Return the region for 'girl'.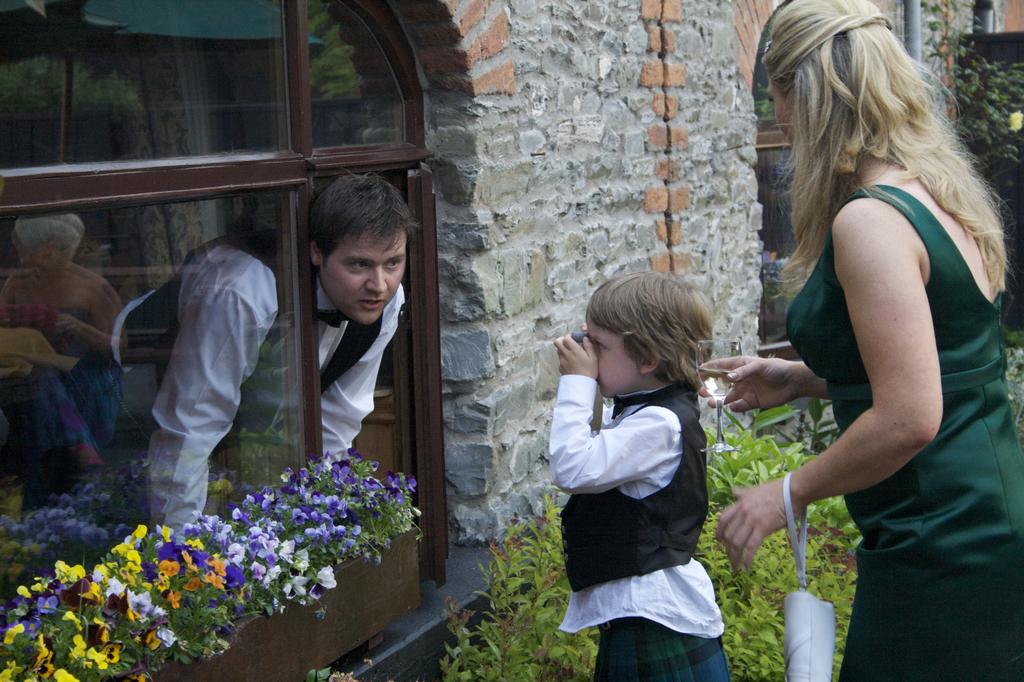
698,0,1023,681.
